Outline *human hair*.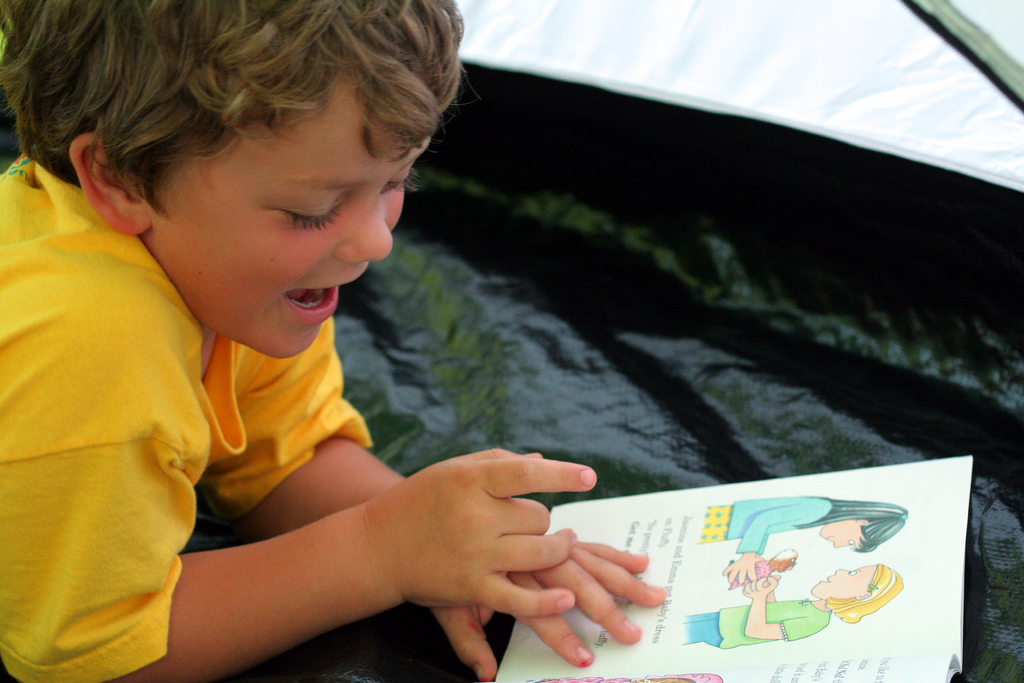
Outline: 794,498,909,556.
